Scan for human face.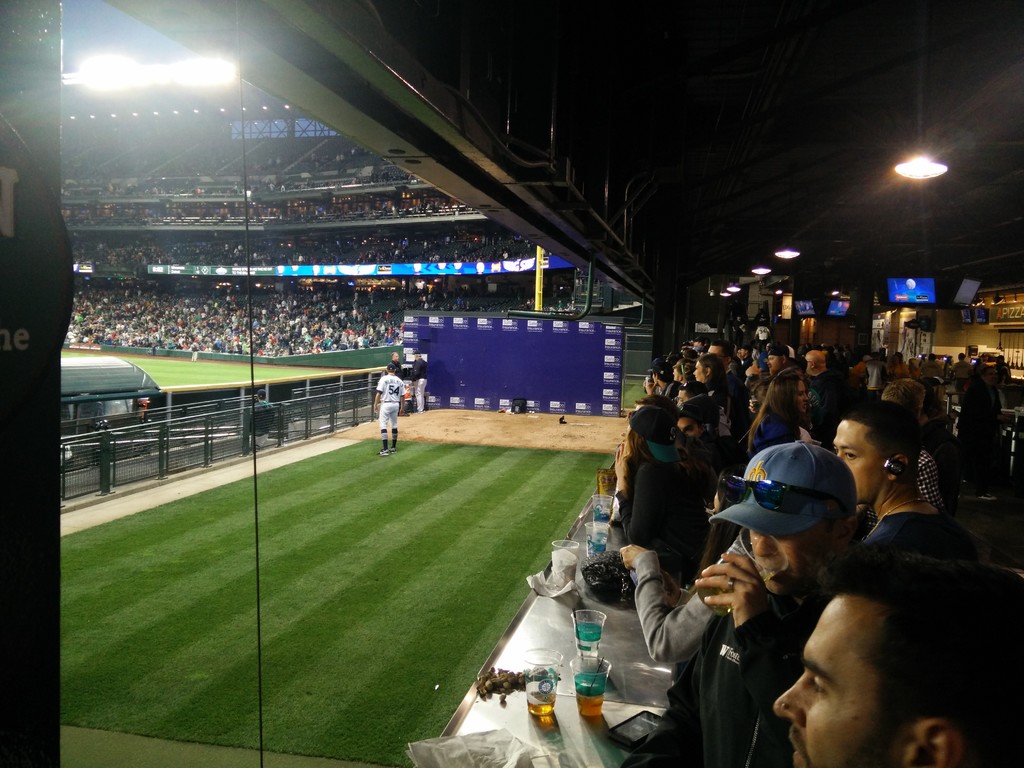
Scan result: (675,422,703,436).
